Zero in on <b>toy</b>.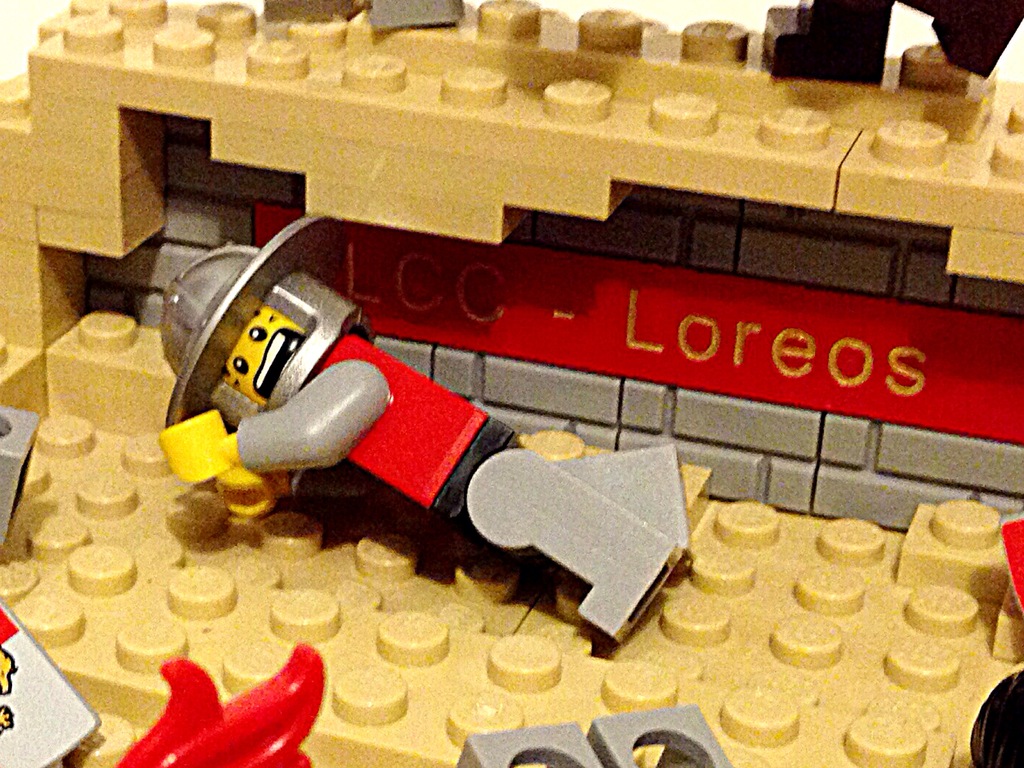
Zeroed in: l=0, t=0, r=1023, b=536.
